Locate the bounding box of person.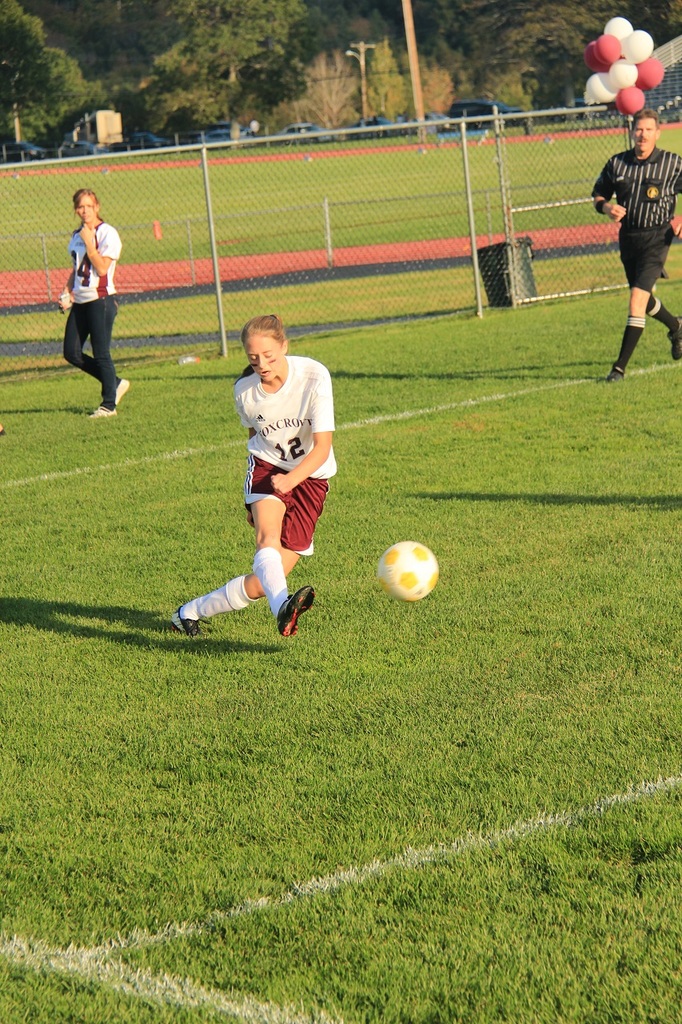
Bounding box: region(168, 313, 337, 638).
